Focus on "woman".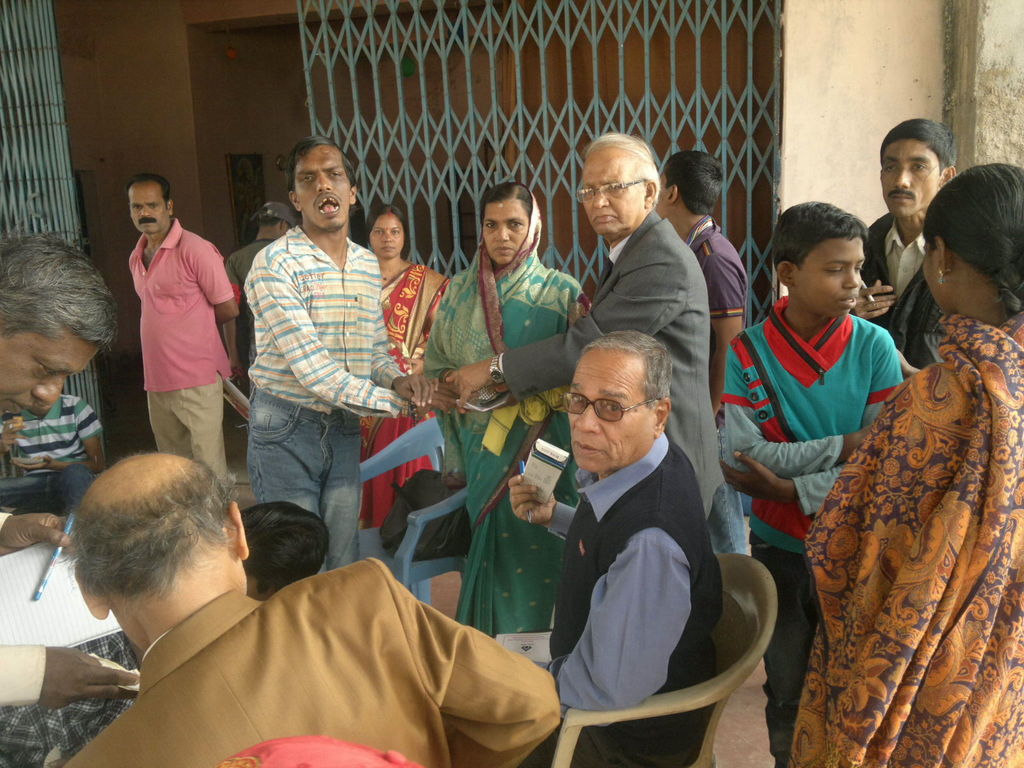
Focused at select_region(353, 202, 458, 532).
